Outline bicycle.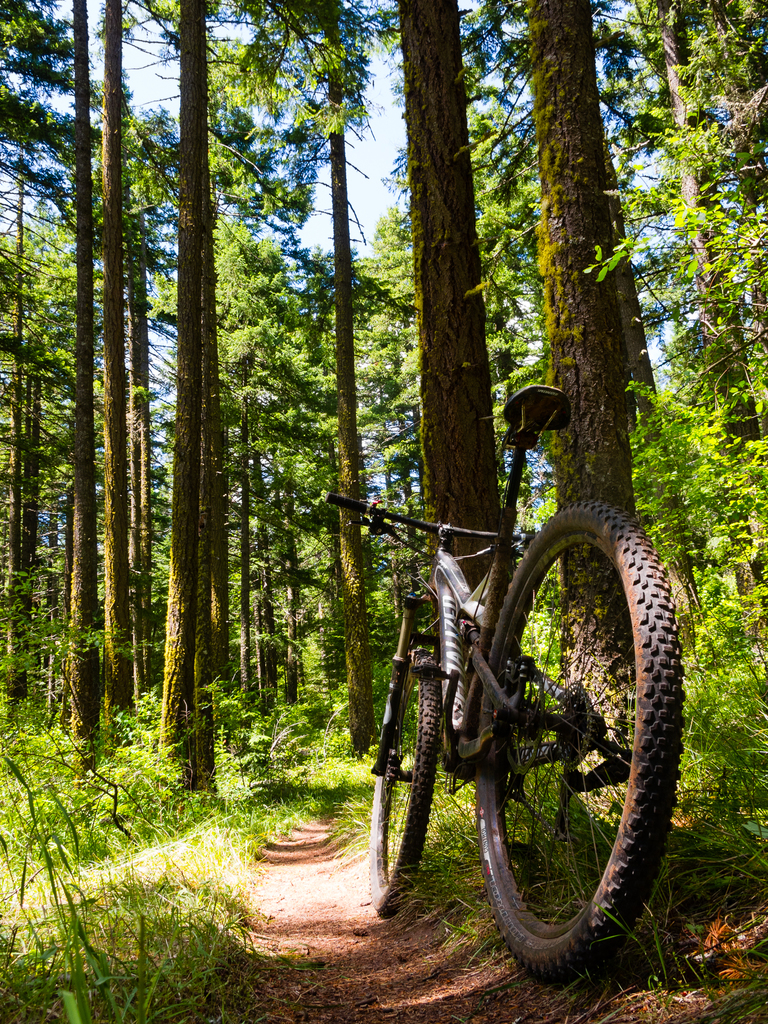
Outline: select_region(365, 417, 700, 984).
